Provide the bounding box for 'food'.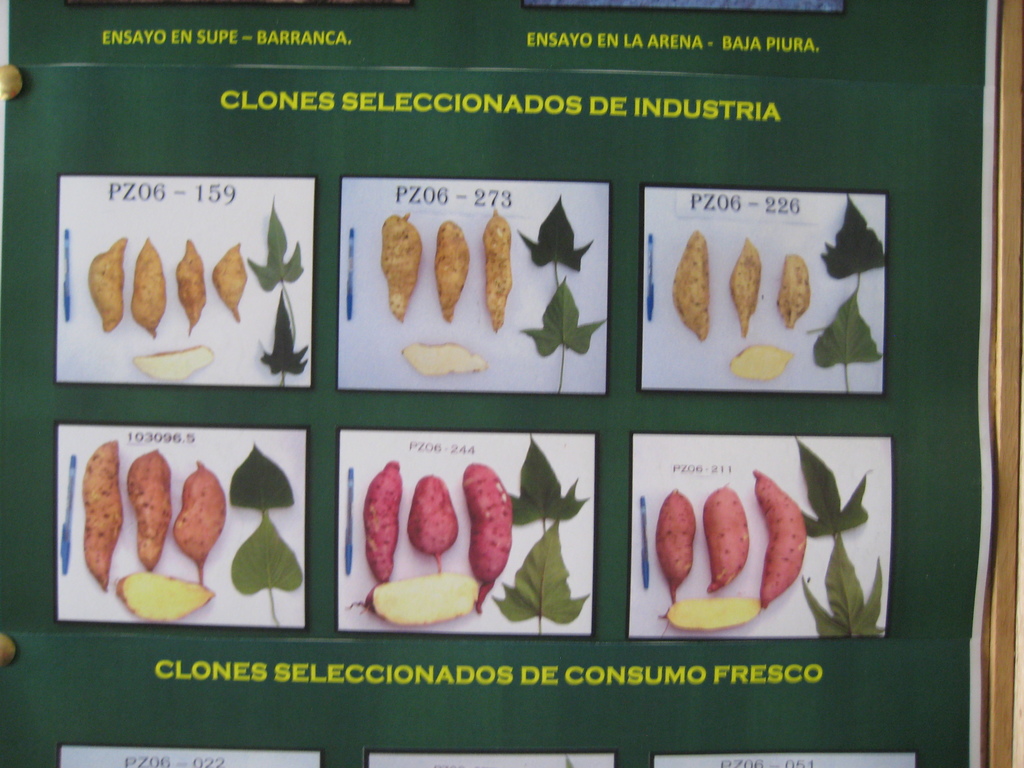
rect(86, 441, 212, 610).
